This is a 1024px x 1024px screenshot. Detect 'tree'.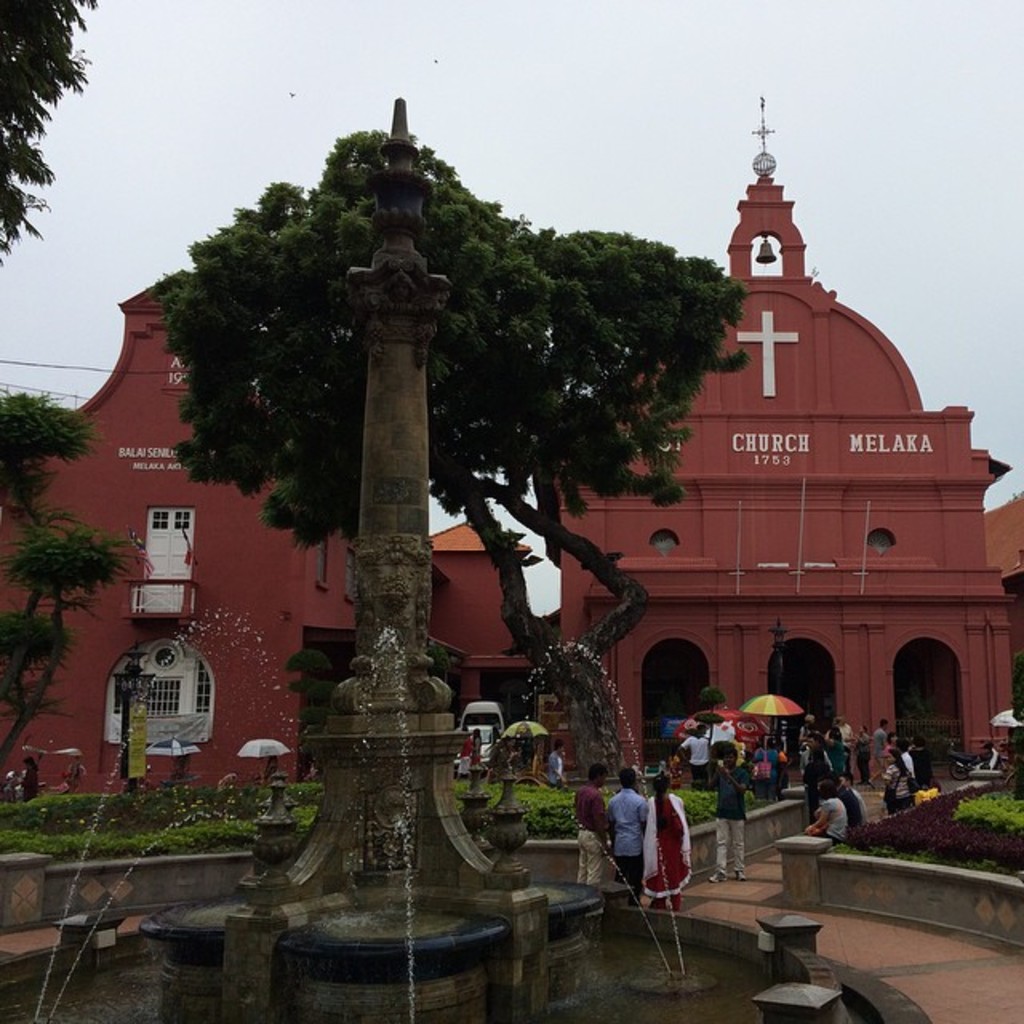
locate(0, 0, 101, 278).
